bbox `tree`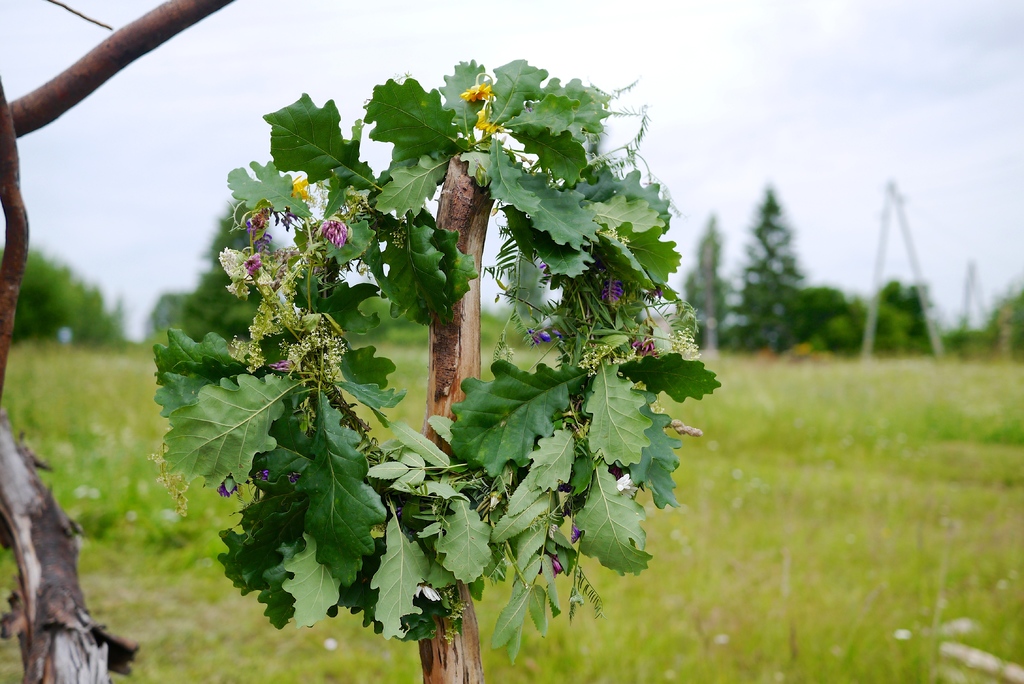
(0,243,119,352)
